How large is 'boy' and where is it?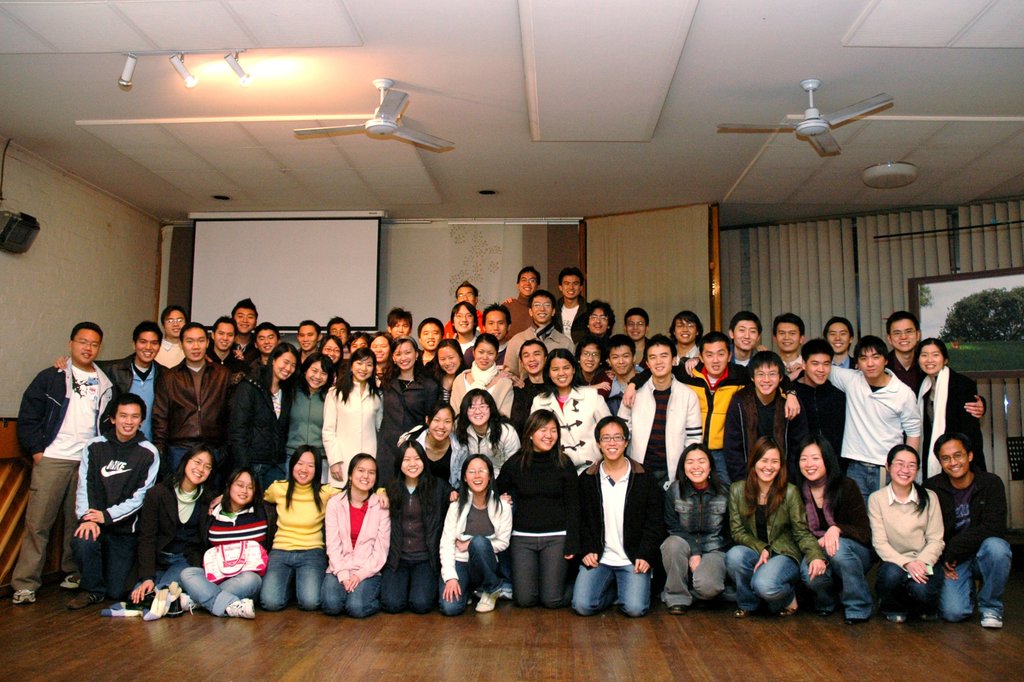
Bounding box: left=164, top=323, right=239, bottom=500.
